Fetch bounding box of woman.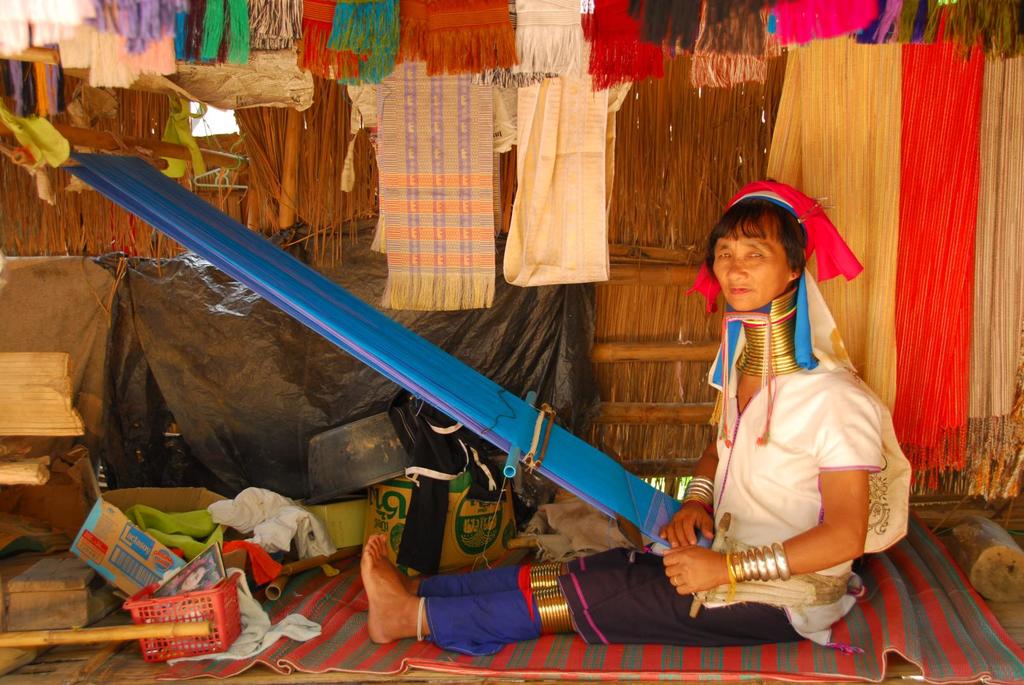
Bbox: Rect(367, 182, 910, 645).
